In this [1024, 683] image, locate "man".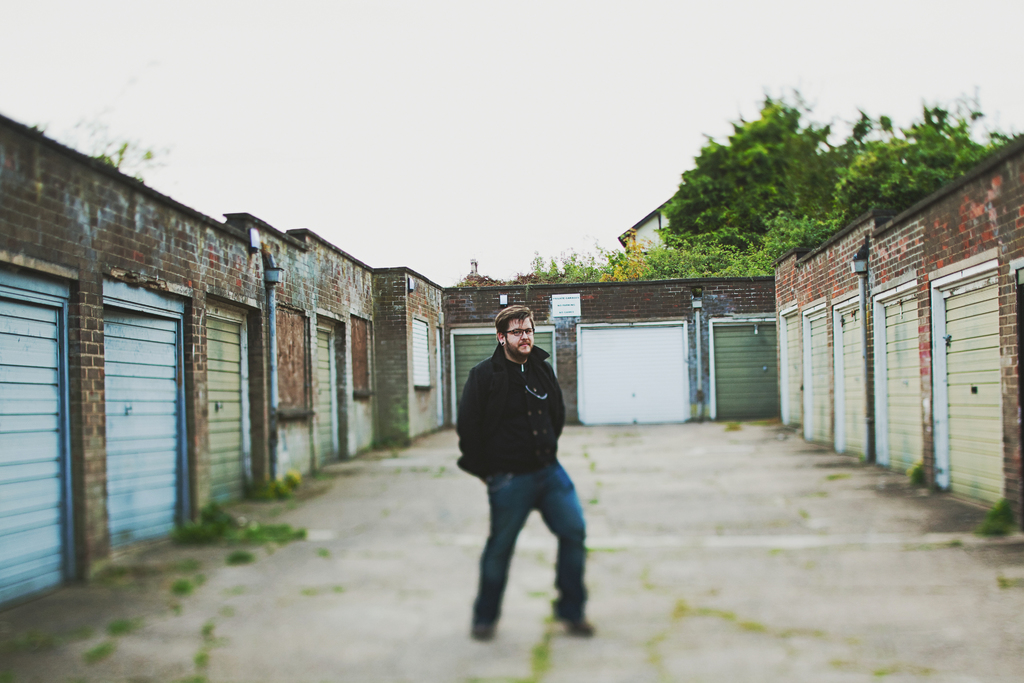
Bounding box: bbox(454, 299, 600, 654).
